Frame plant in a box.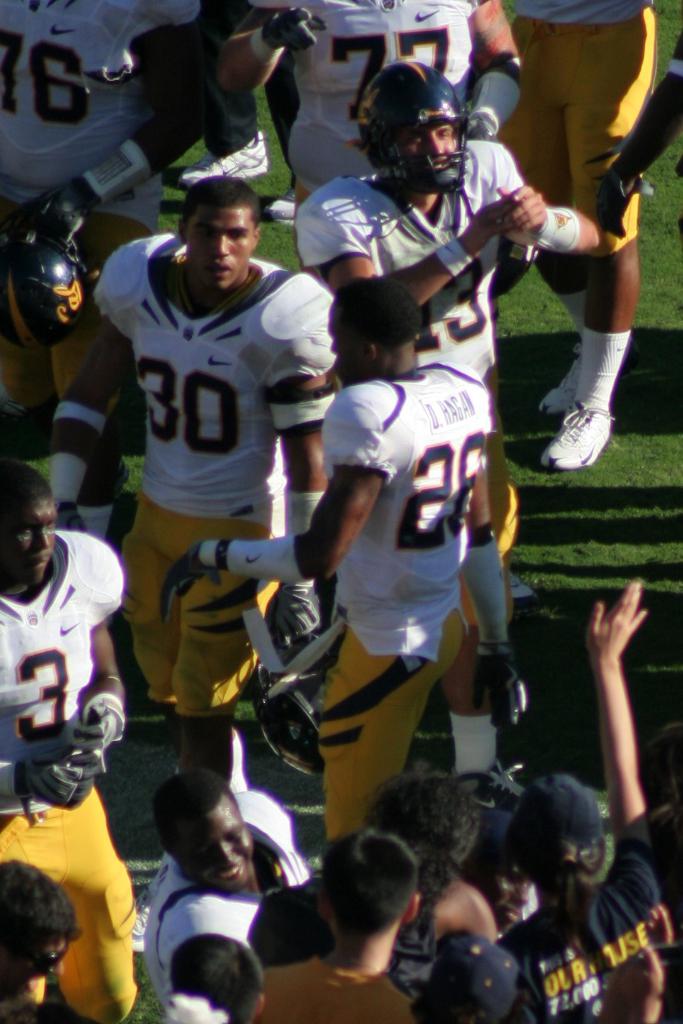
region(90, 678, 176, 903).
